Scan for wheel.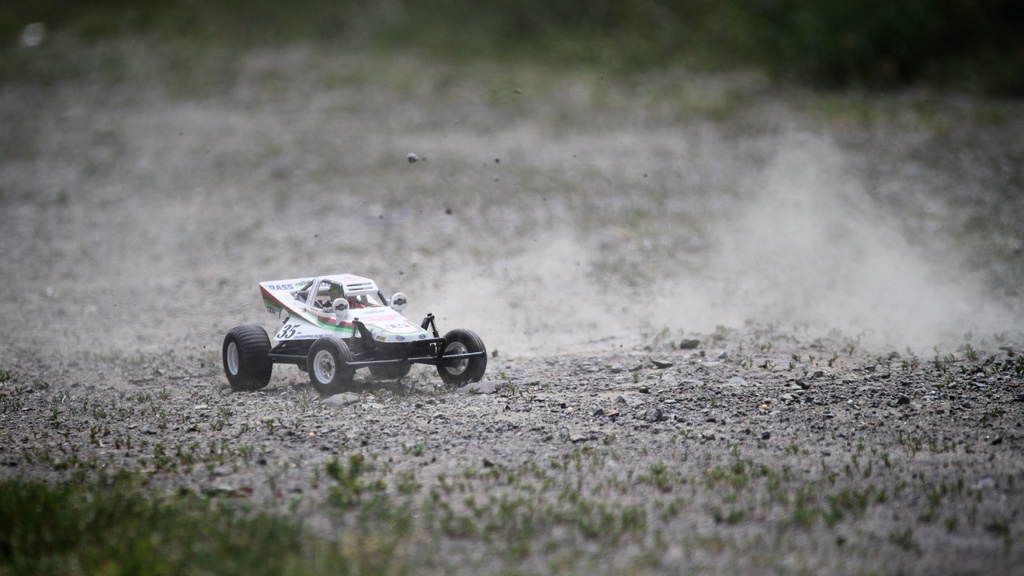
Scan result: <region>369, 359, 409, 377</region>.
